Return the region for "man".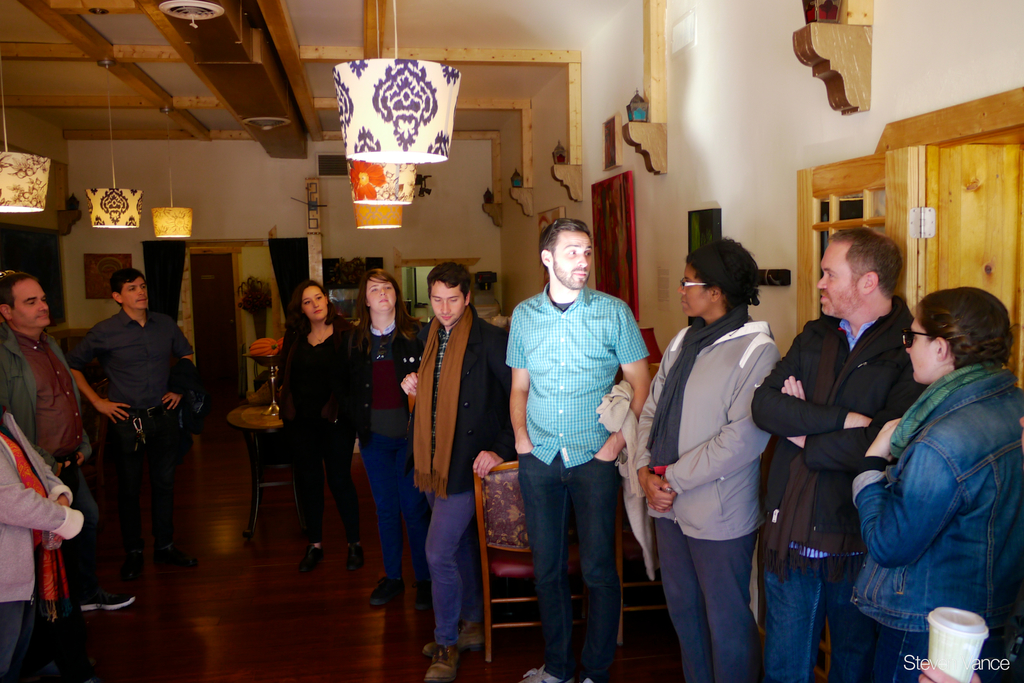
BBox(65, 267, 195, 583).
